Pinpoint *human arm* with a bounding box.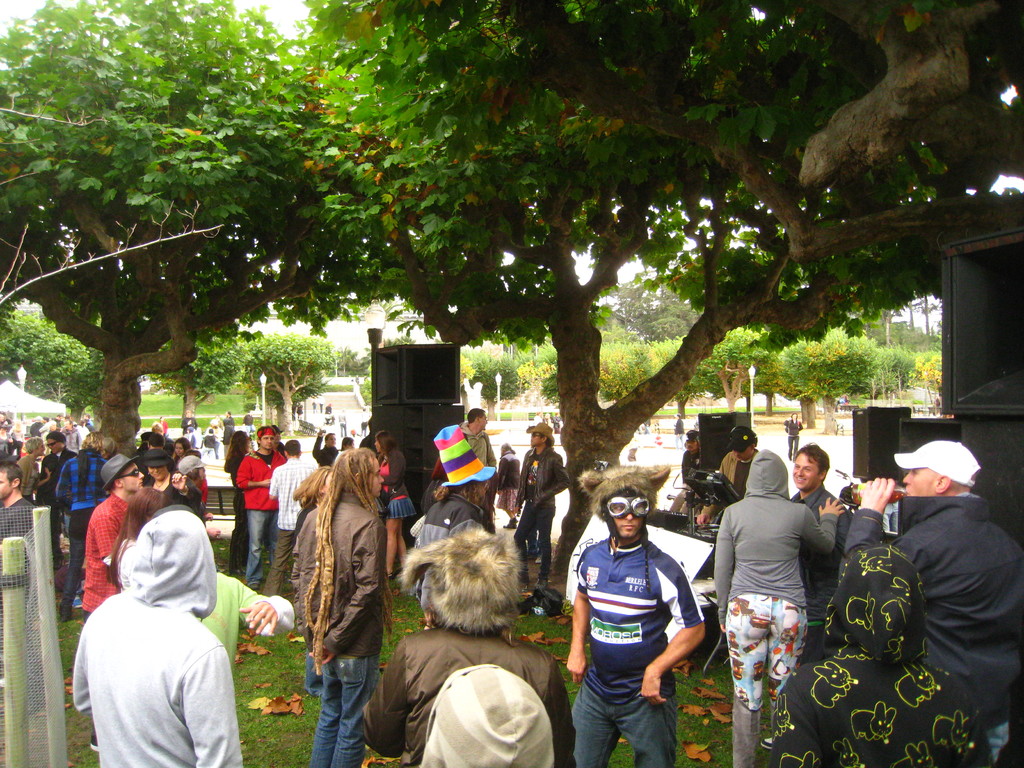
838:466:918:584.
